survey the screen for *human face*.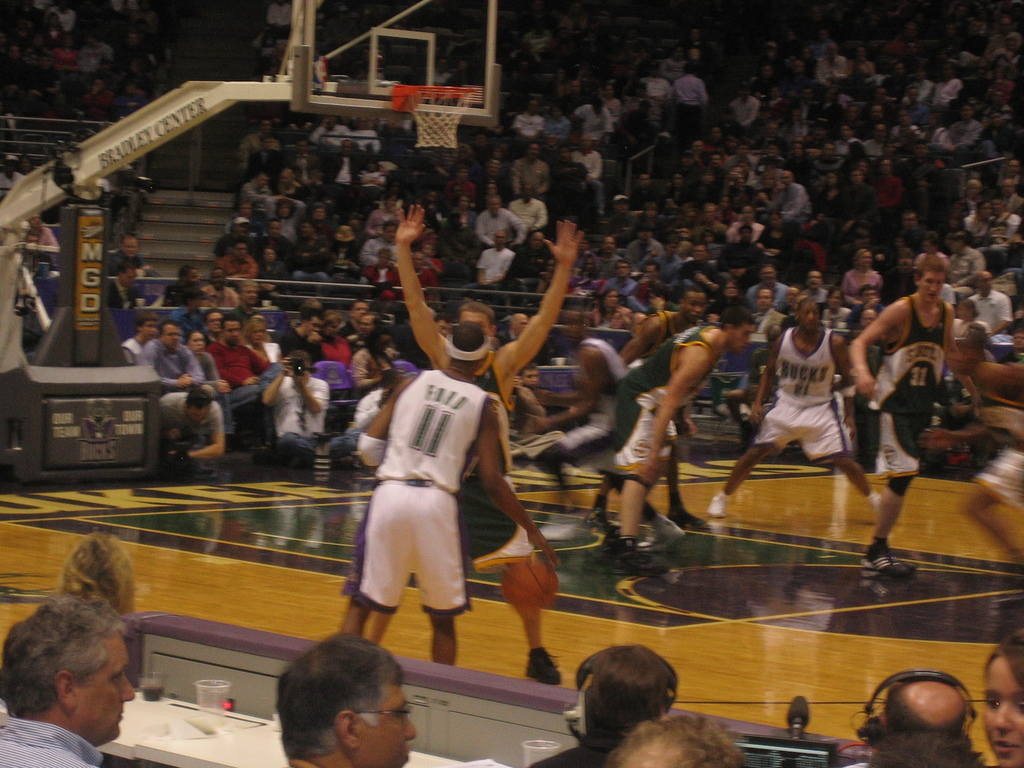
Survey found: box(555, 302, 593, 343).
